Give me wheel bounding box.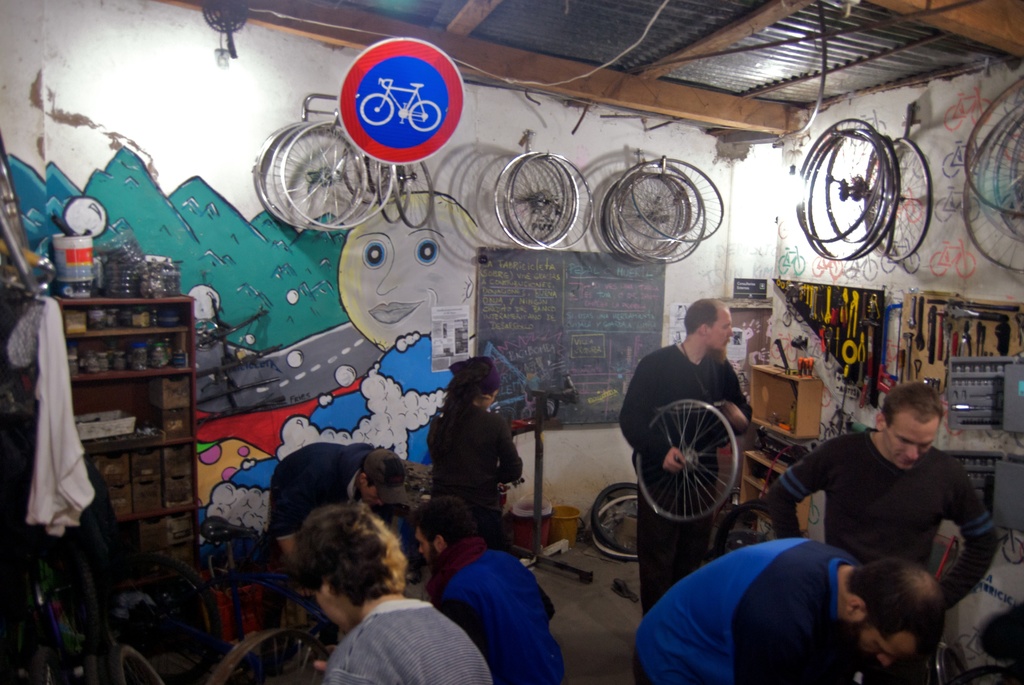
box(195, 625, 335, 684).
